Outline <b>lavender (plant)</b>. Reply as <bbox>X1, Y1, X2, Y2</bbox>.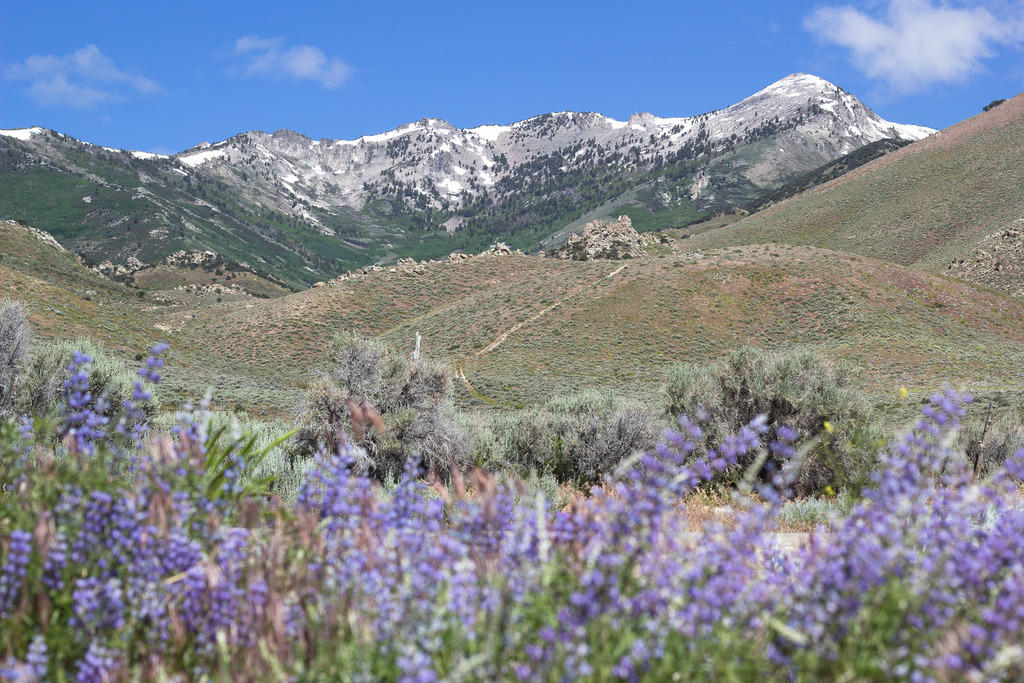
<bbox>213, 503, 257, 591</bbox>.
